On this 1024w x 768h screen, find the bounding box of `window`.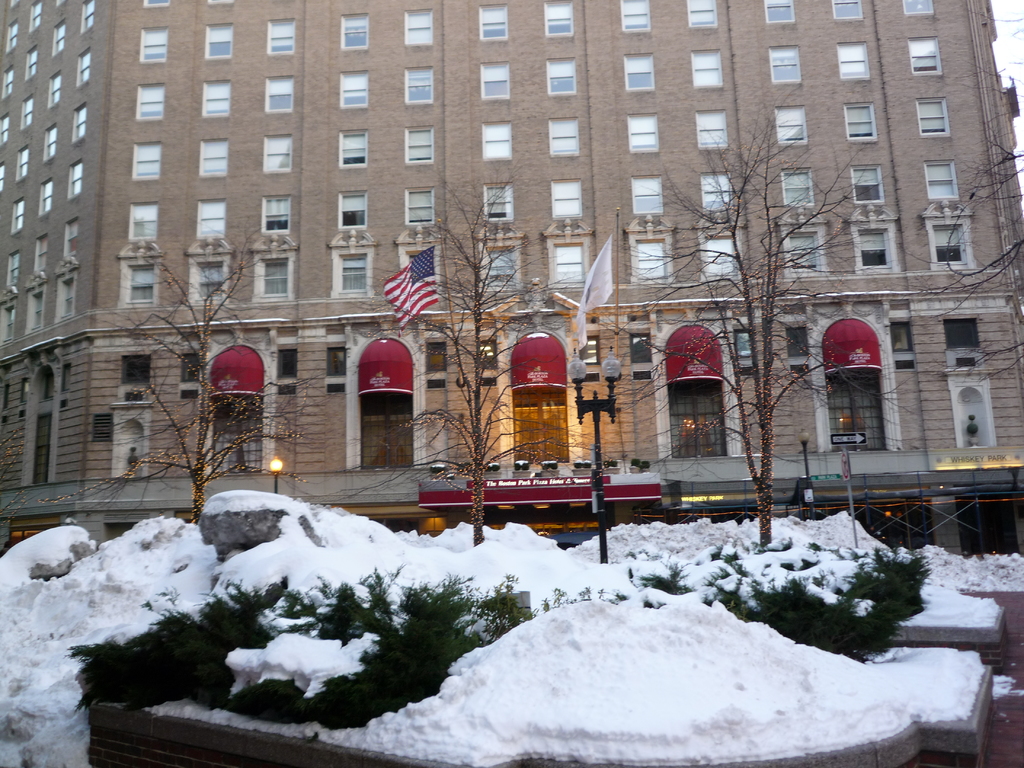
Bounding box: rect(0, 299, 12, 342).
